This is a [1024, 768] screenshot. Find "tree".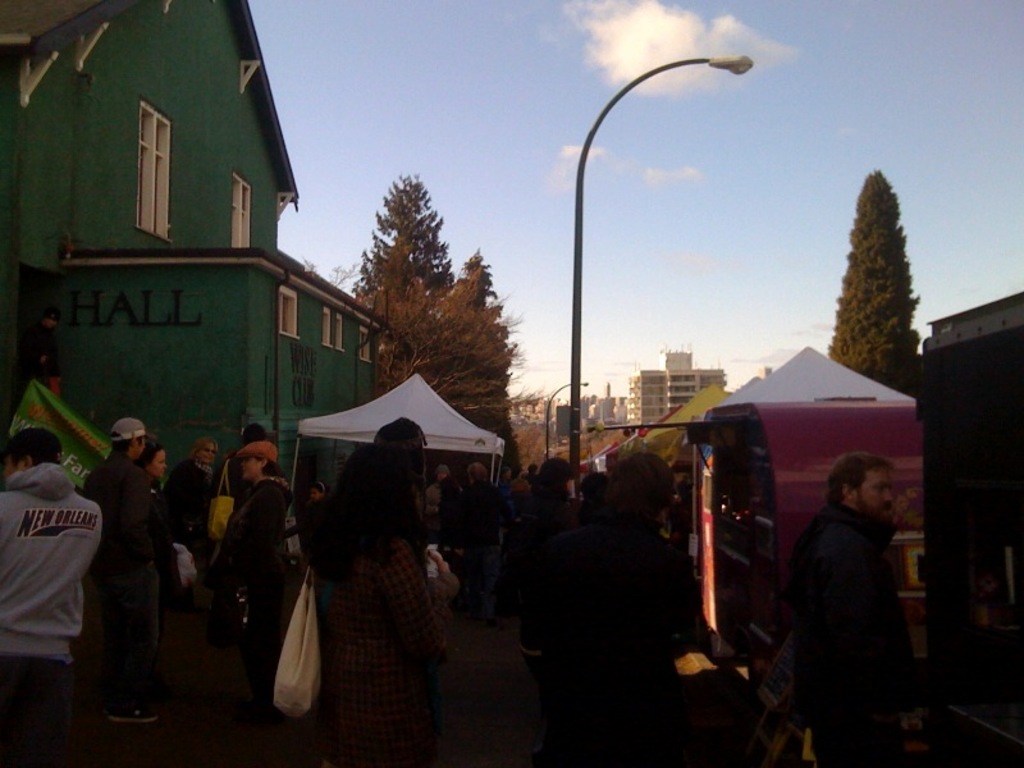
Bounding box: 347,251,536,421.
